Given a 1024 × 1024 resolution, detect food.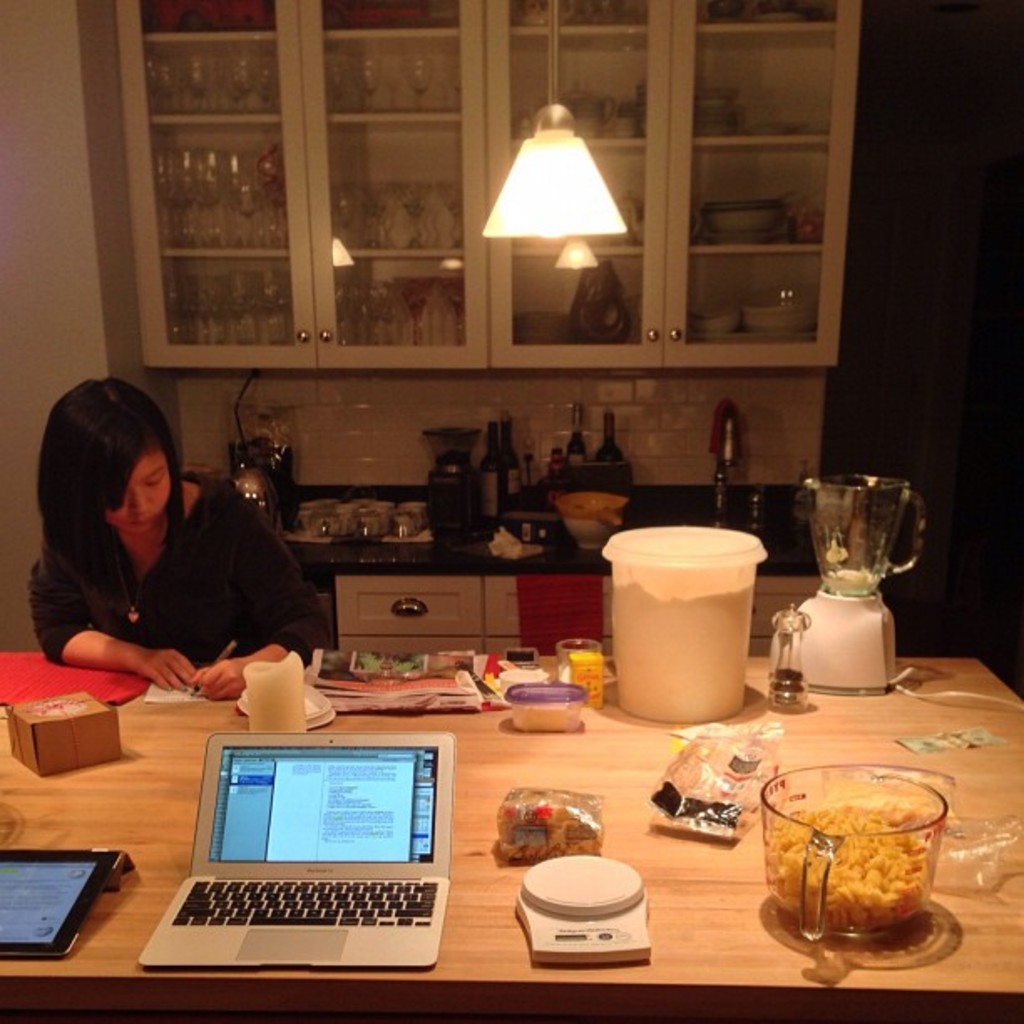
box=[746, 791, 947, 949].
